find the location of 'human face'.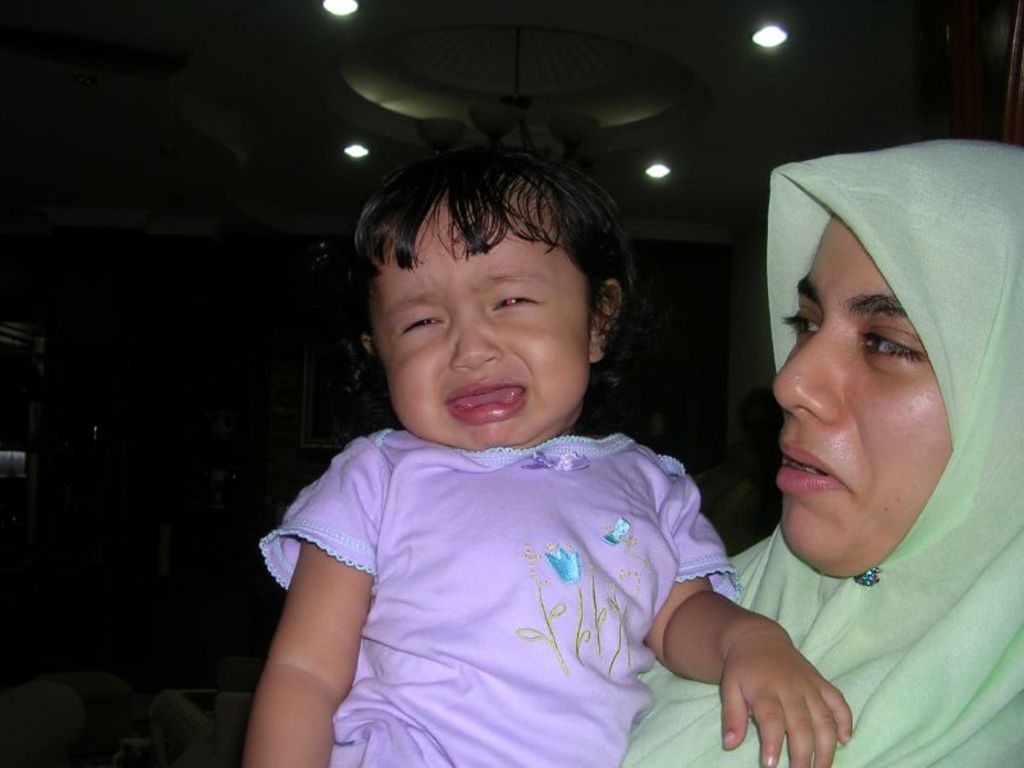
Location: [x1=771, y1=218, x2=940, y2=568].
